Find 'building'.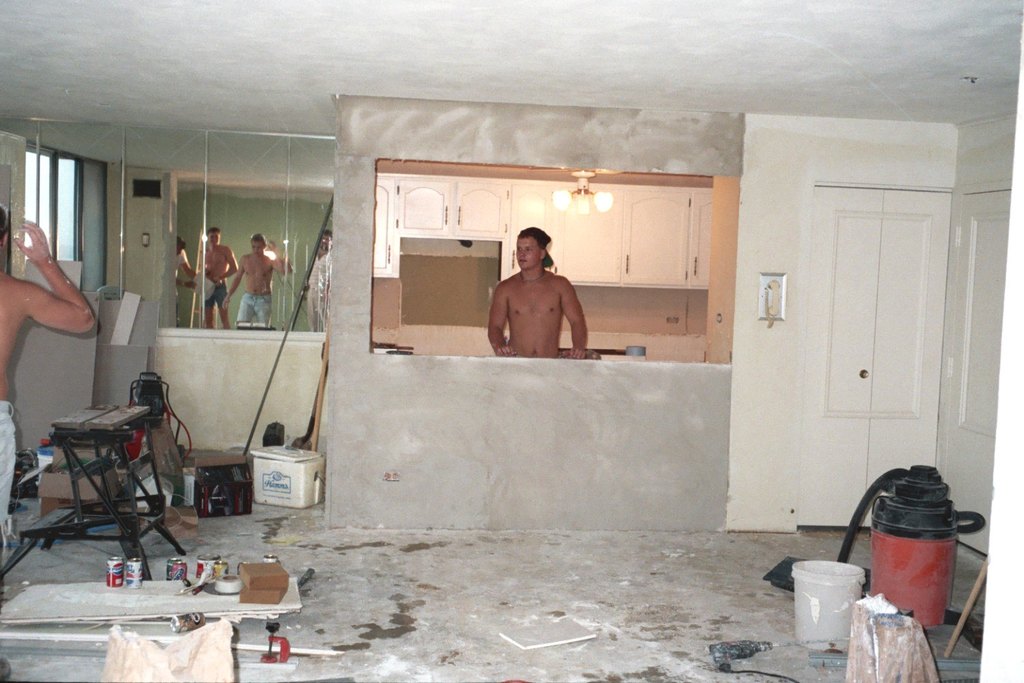
x1=0 y1=0 x2=1023 y2=682.
